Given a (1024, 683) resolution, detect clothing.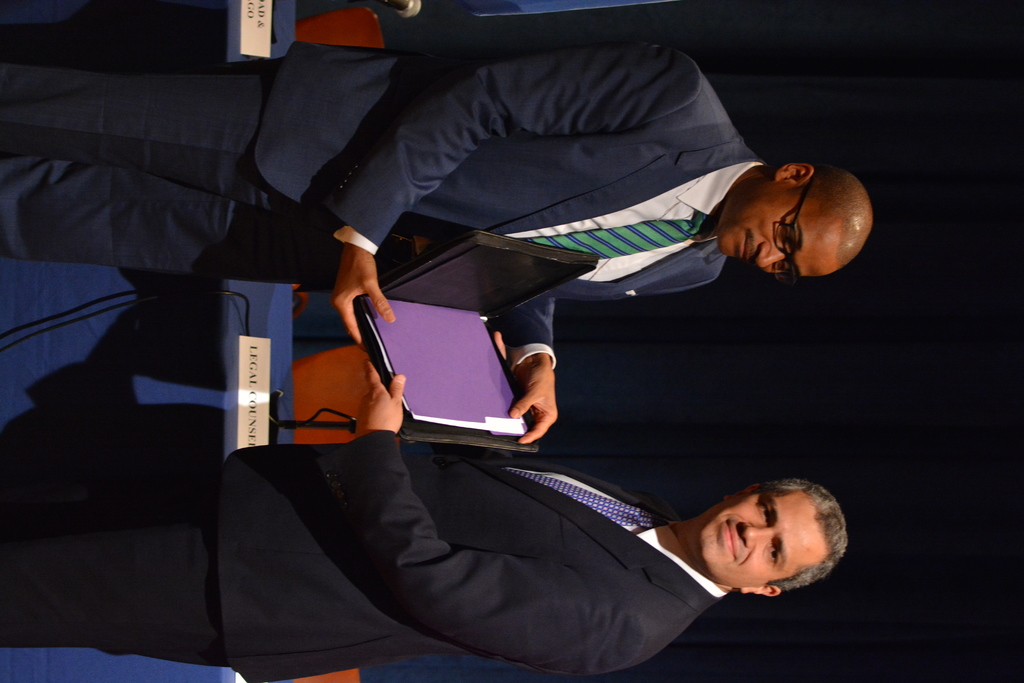
[1,404,729,682].
